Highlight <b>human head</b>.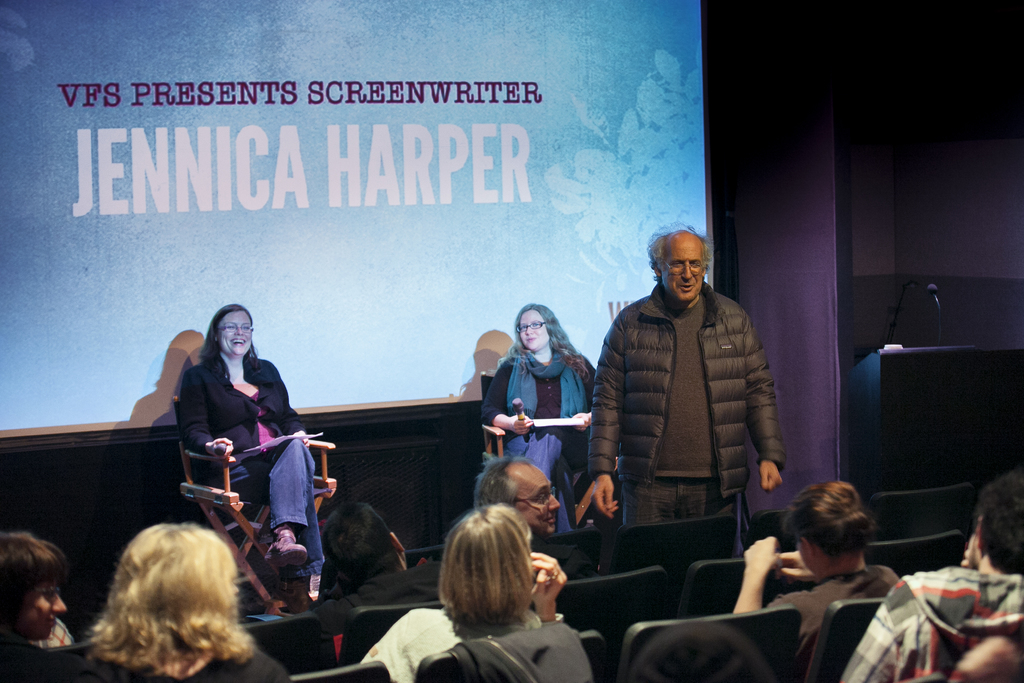
Highlighted region: locate(780, 482, 861, 582).
